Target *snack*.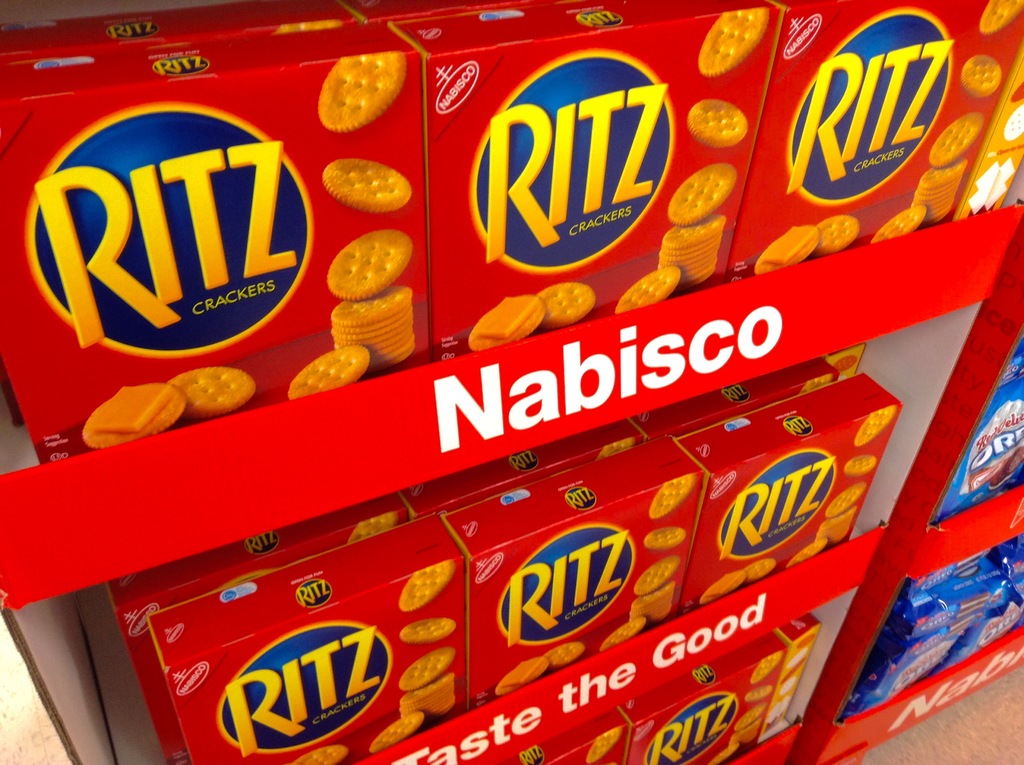
Target region: bbox=[642, 529, 684, 550].
